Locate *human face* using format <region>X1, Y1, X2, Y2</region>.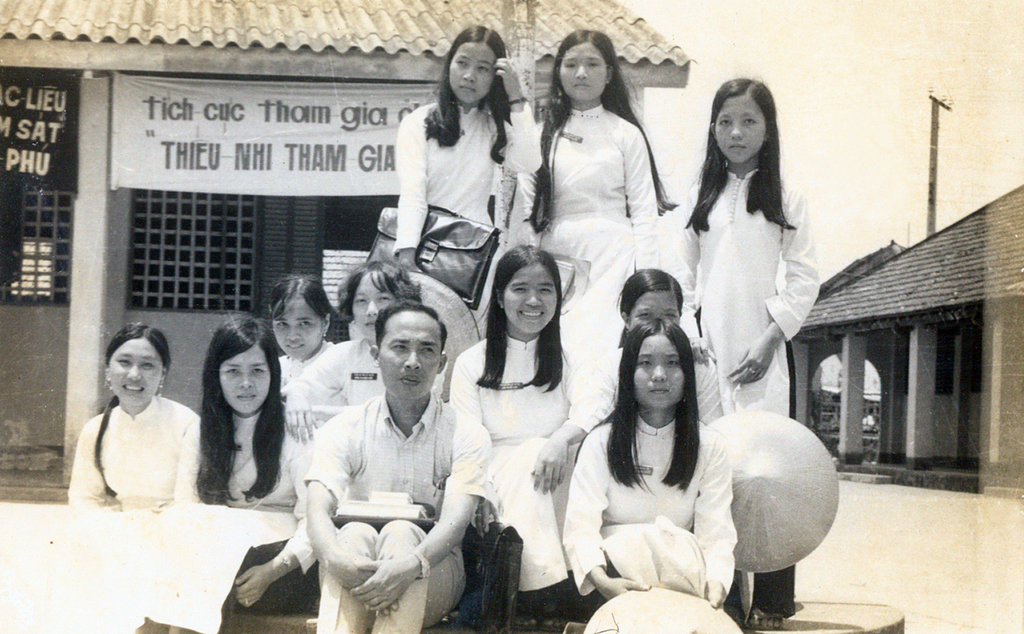
<region>379, 309, 443, 400</region>.
